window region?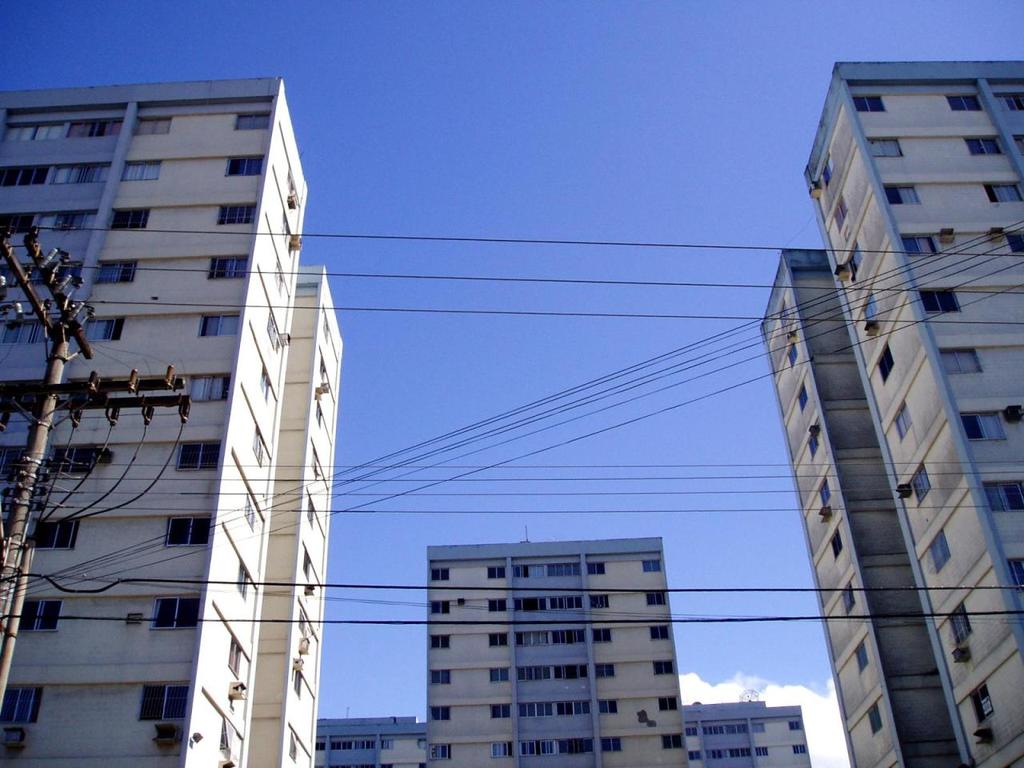
crop(915, 291, 965, 311)
